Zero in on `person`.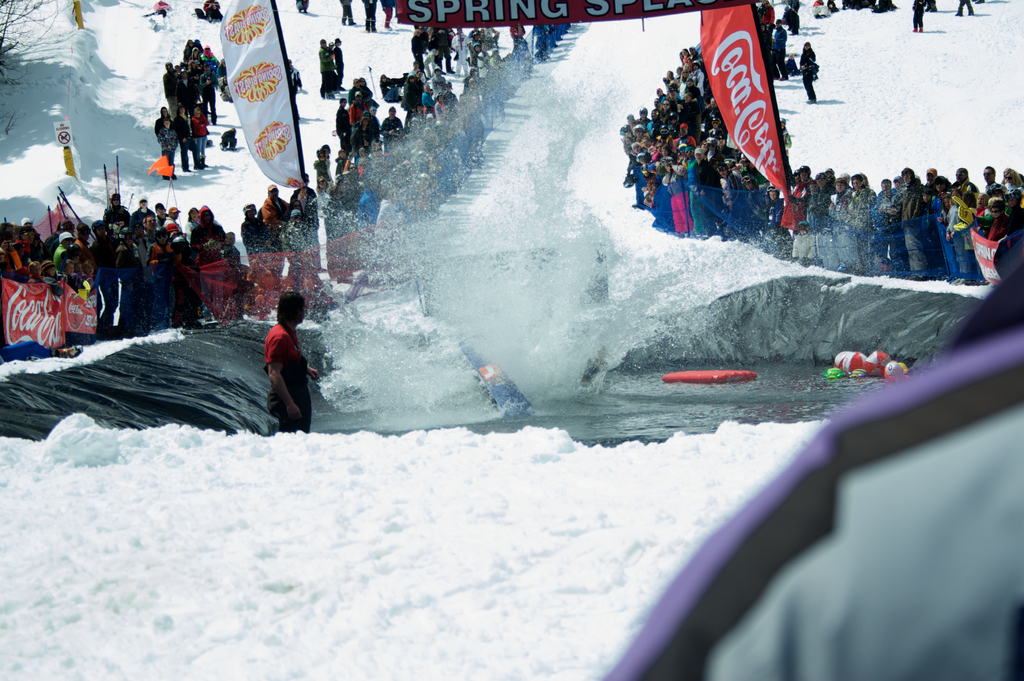
Zeroed in: (956, 166, 980, 212).
